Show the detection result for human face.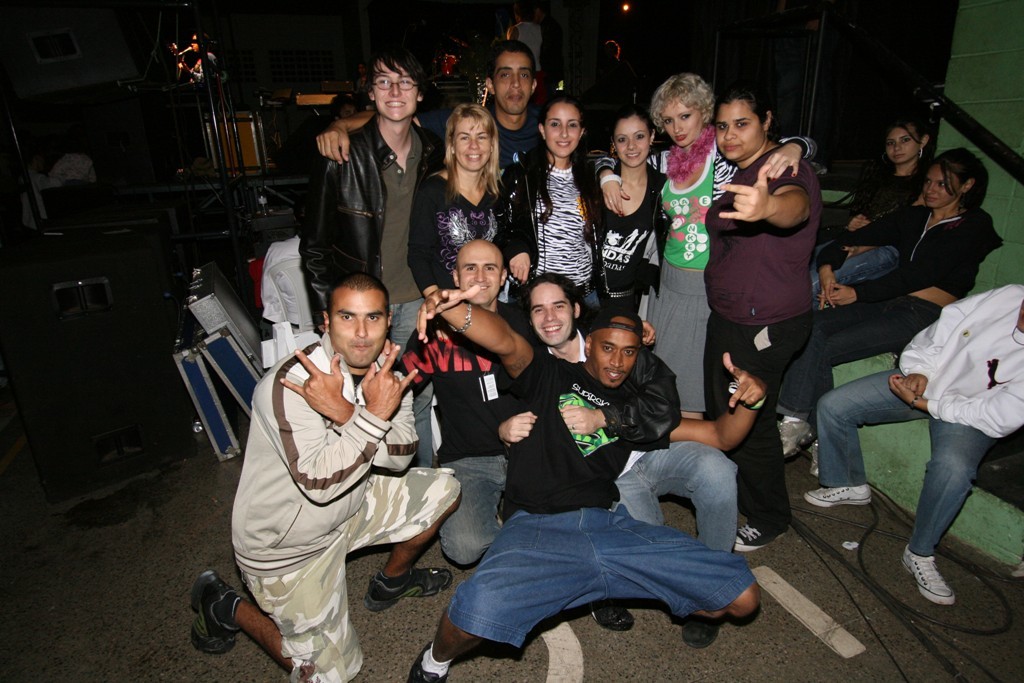
<region>886, 123, 920, 165</region>.
